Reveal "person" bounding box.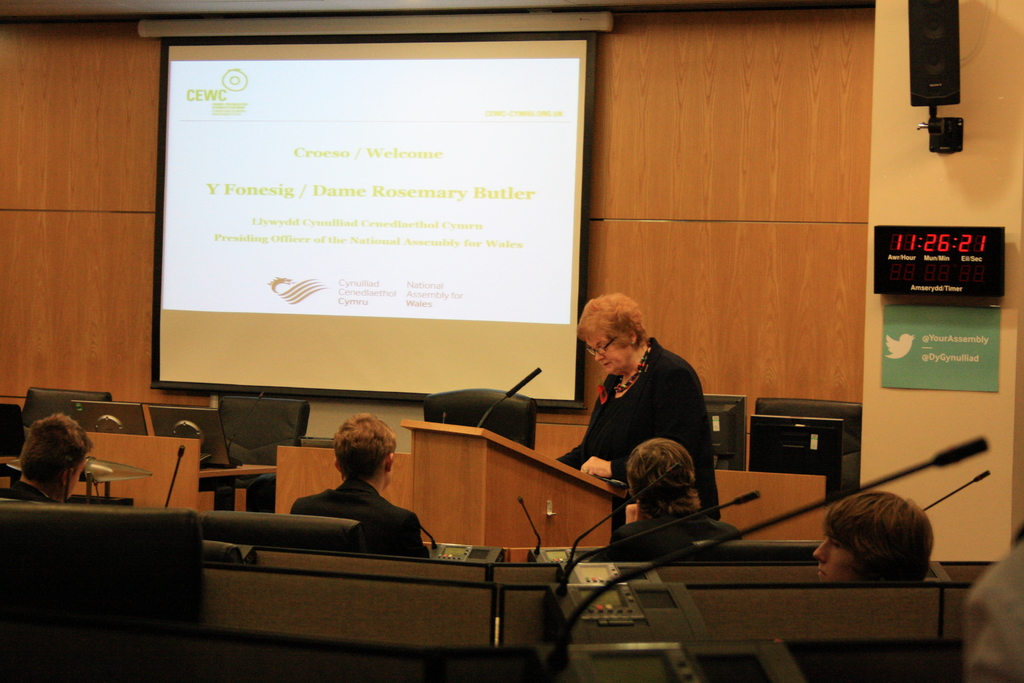
Revealed: bbox=(609, 437, 741, 541).
